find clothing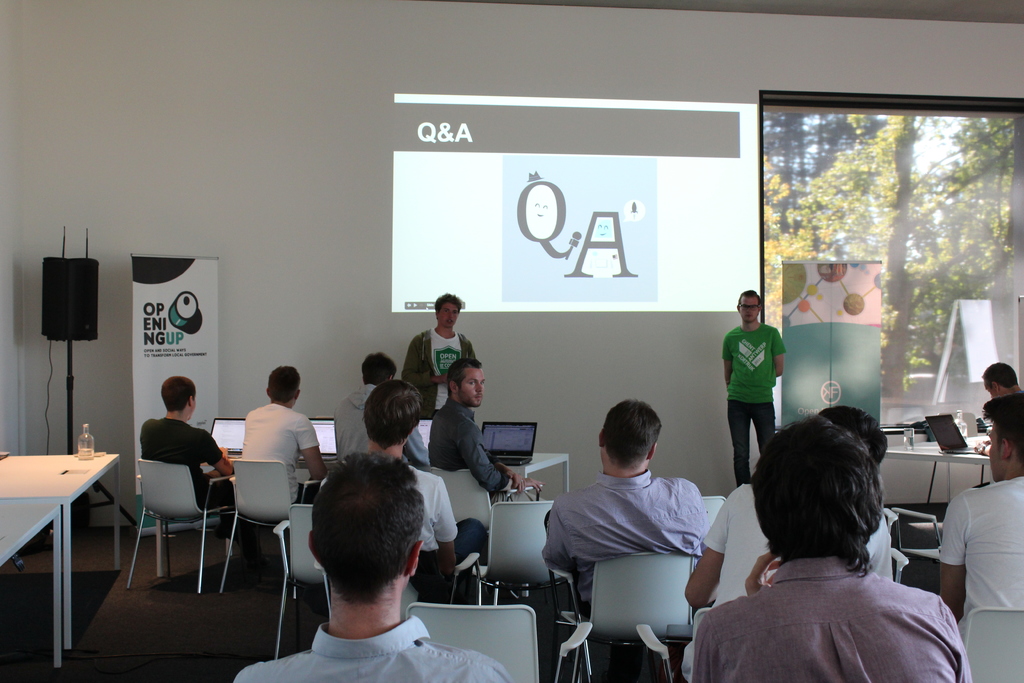
[398,321,481,418]
